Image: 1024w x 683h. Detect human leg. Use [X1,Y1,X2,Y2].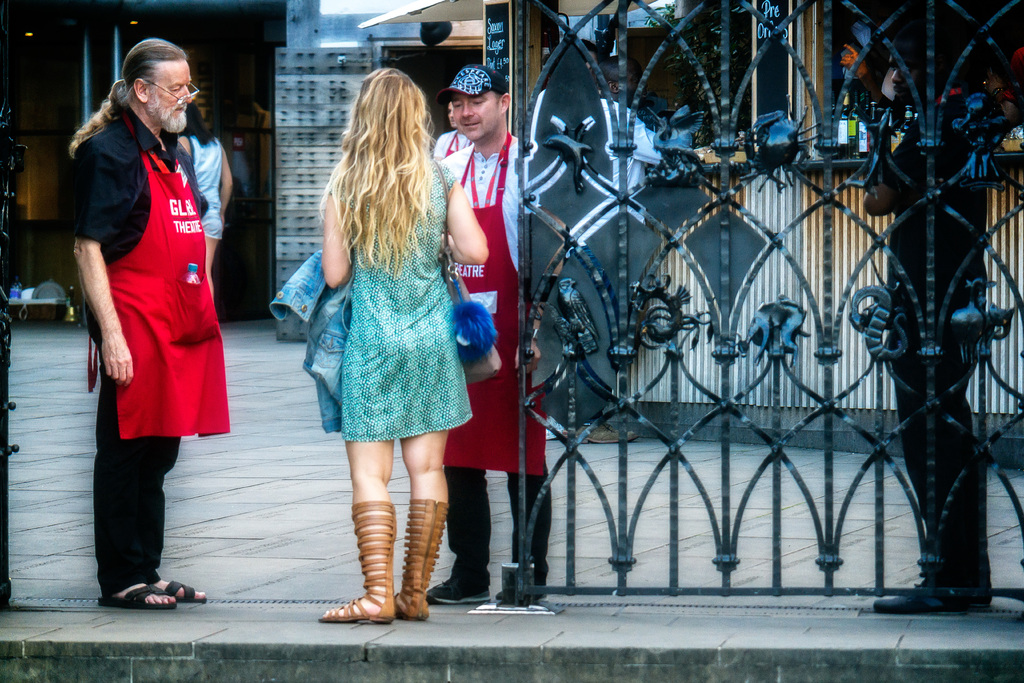
[511,461,548,589].
